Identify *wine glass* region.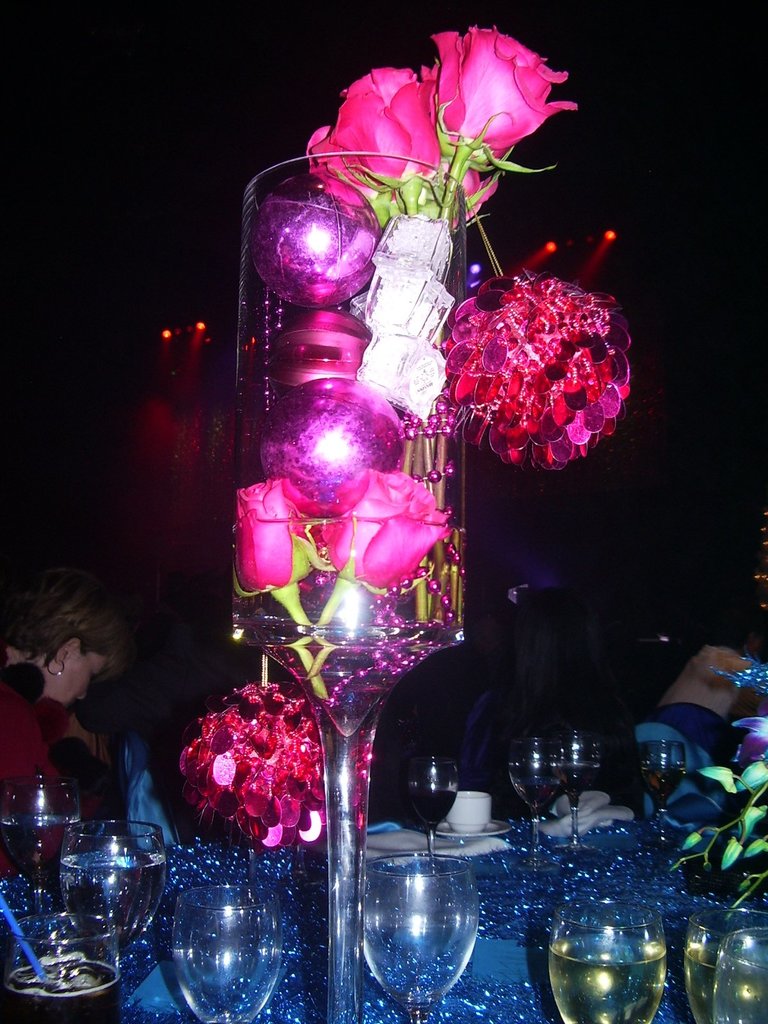
Region: (55,818,162,1000).
